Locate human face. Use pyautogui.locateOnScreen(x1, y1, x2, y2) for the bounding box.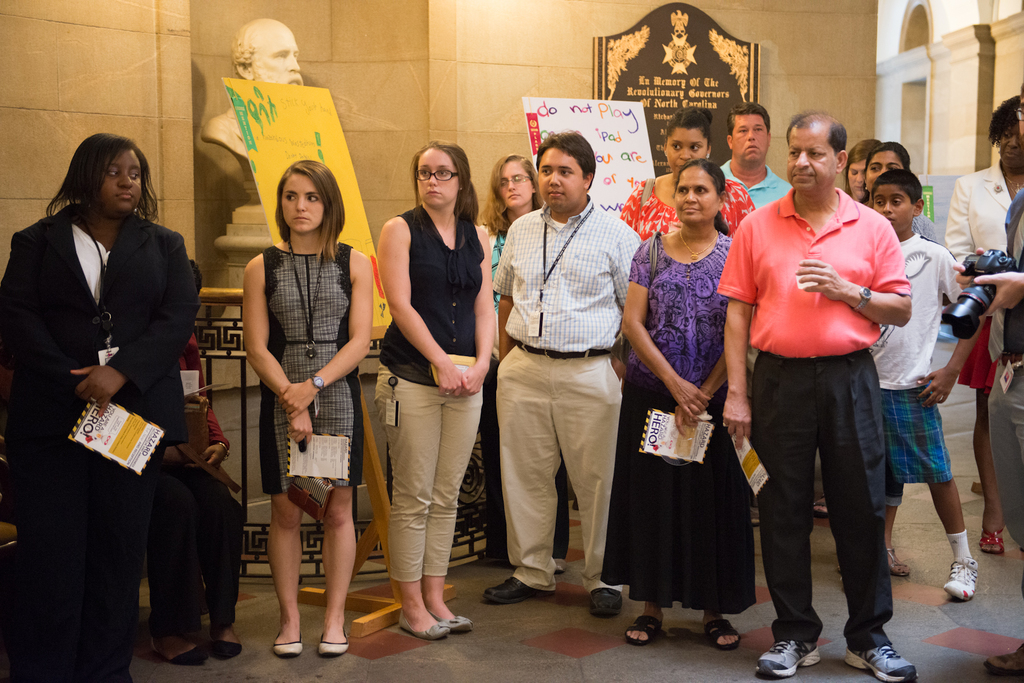
pyautogui.locateOnScreen(417, 146, 458, 207).
